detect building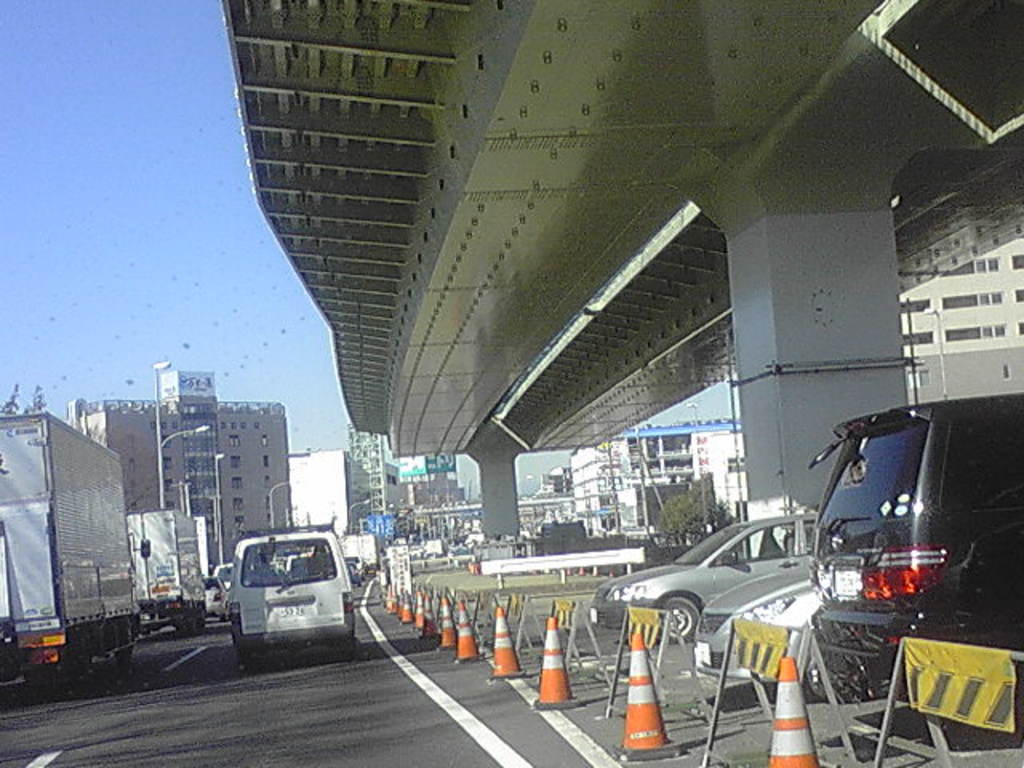
detection(904, 234, 1022, 408)
